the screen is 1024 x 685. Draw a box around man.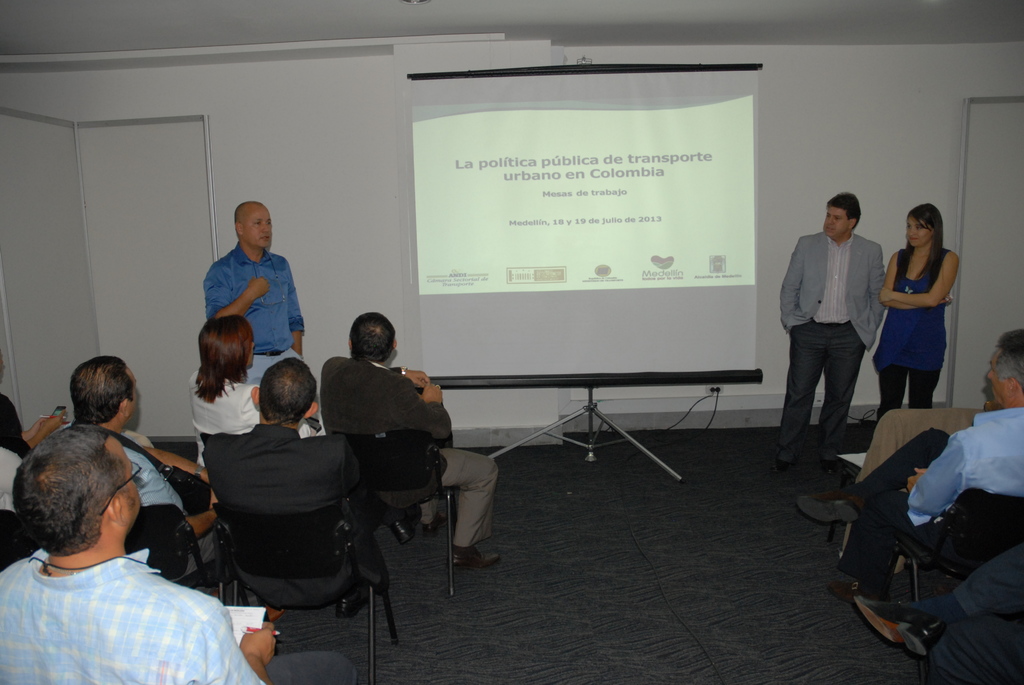
bbox=[784, 189, 895, 478].
